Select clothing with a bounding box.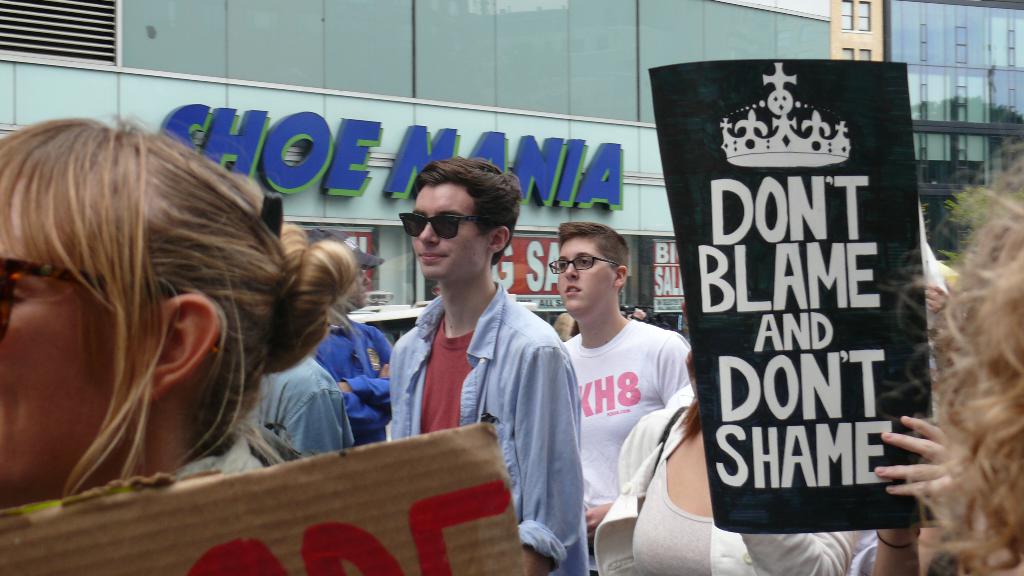
locate(560, 328, 706, 542).
